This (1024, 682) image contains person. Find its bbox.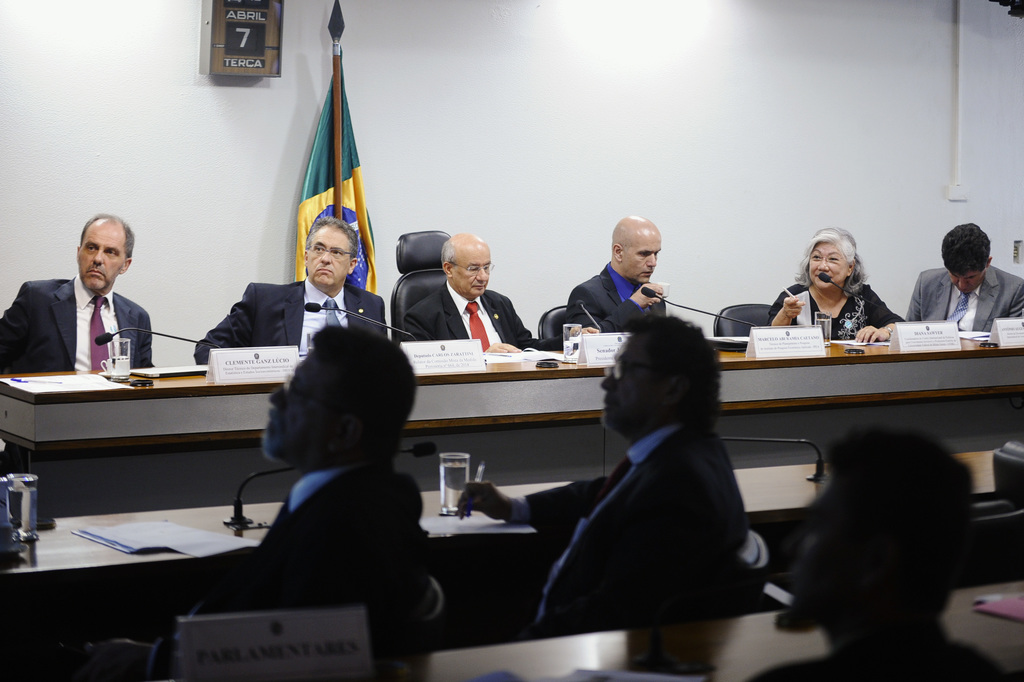
(x1=906, y1=215, x2=1023, y2=334).
